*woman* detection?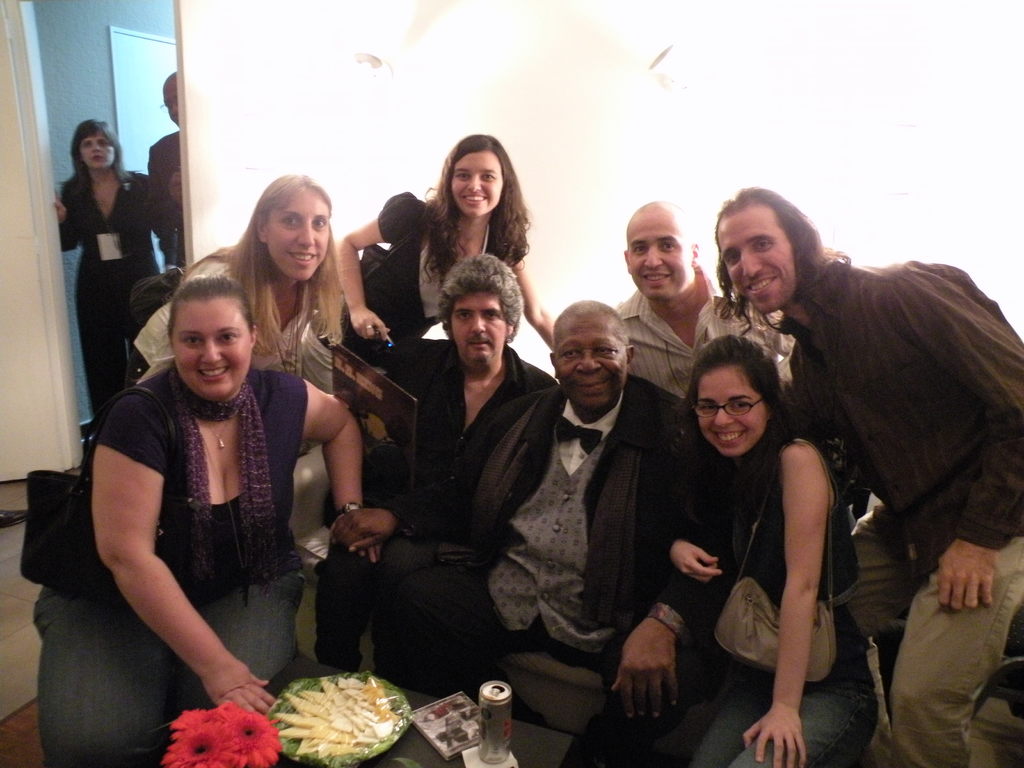
pyautogui.locateOnScreen(117, 167, 346, 392)
